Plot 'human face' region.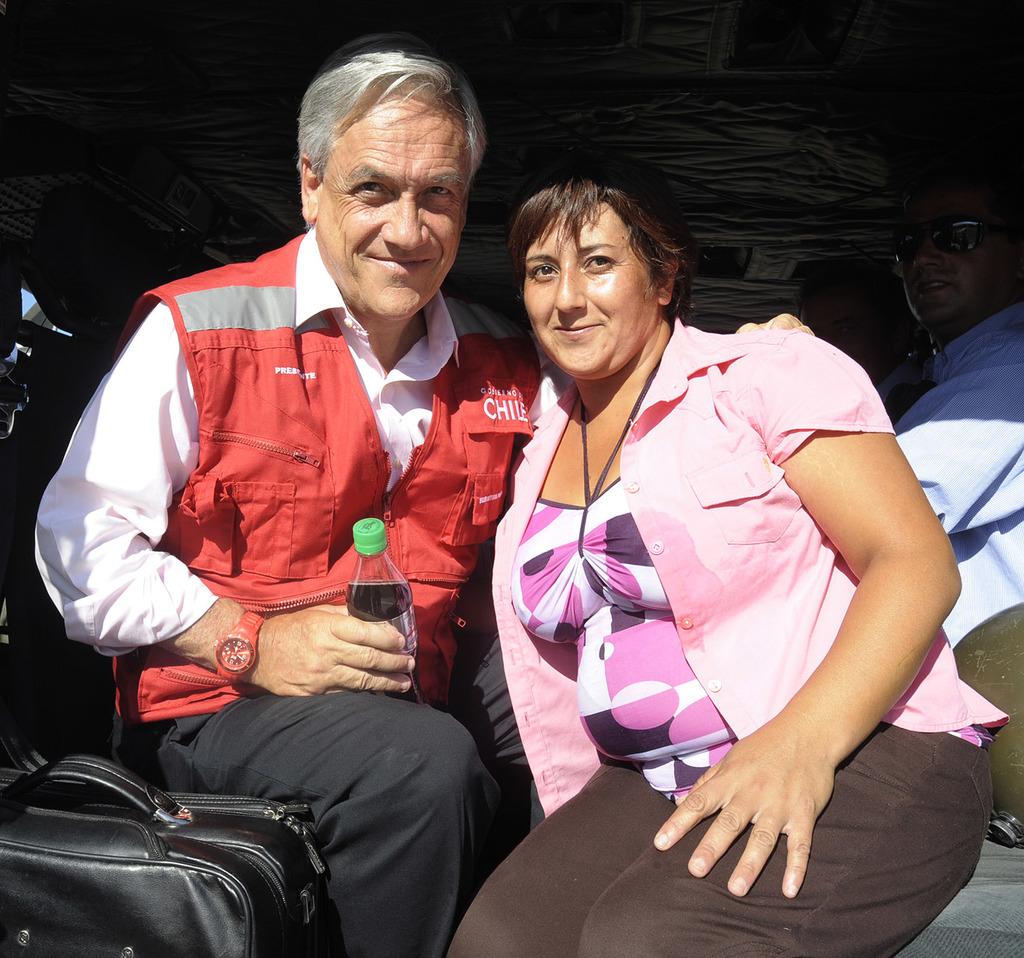
Plotted at (x1=895, y1=226, x2=1001, y2=331).
